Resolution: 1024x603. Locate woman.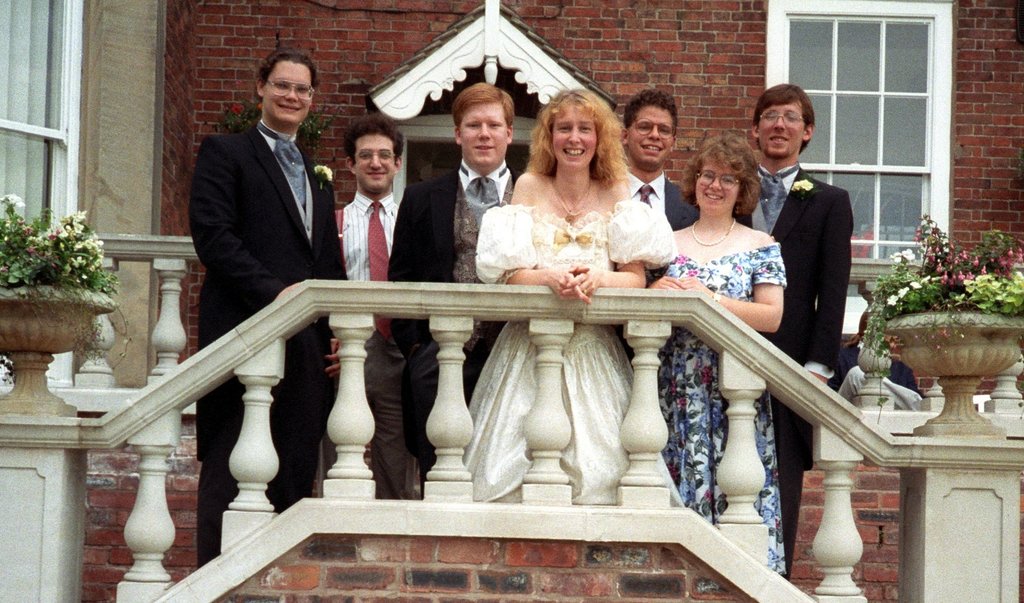
pyautogui.locateOnScreen(470, 95, 657, 441).
